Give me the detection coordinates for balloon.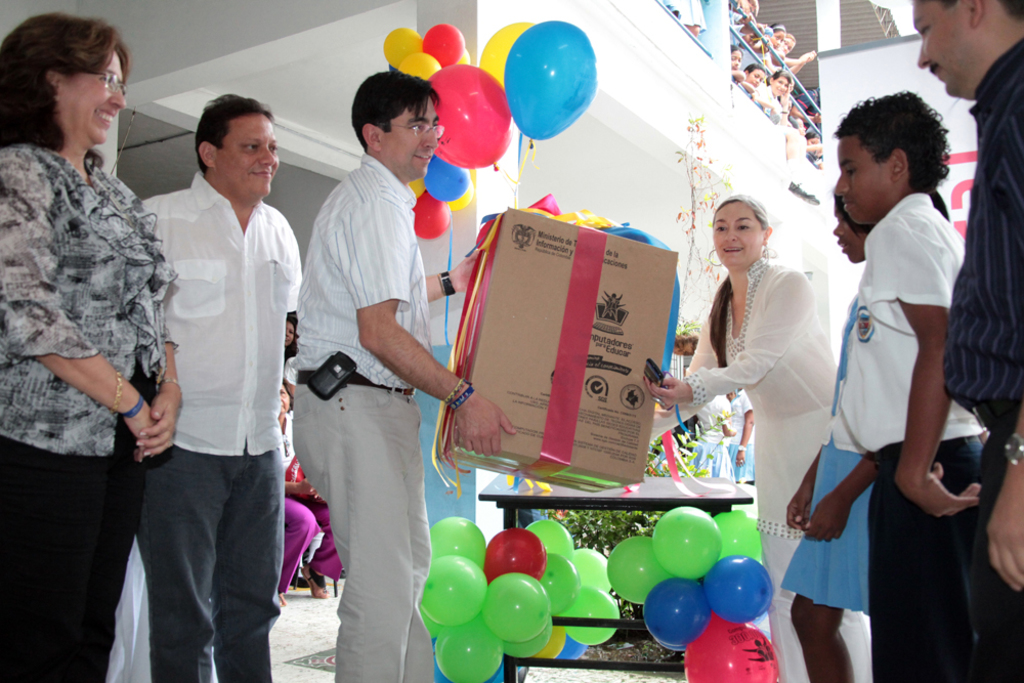
box(404, 174, 422, 199).
